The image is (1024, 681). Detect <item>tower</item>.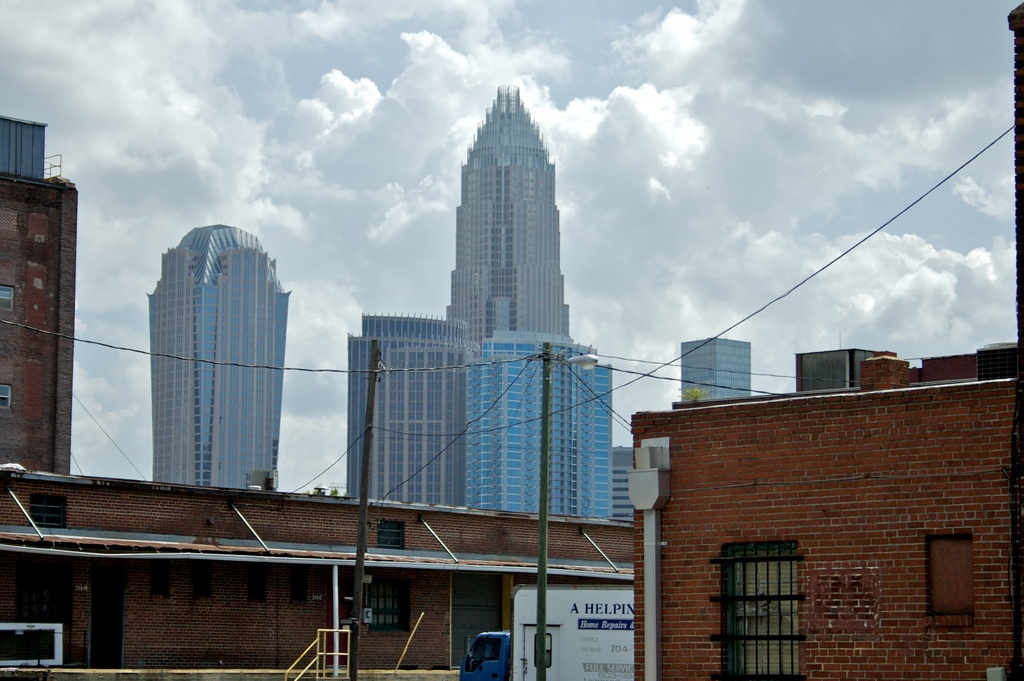
Detection: <box>143,227,295,490</box>.
